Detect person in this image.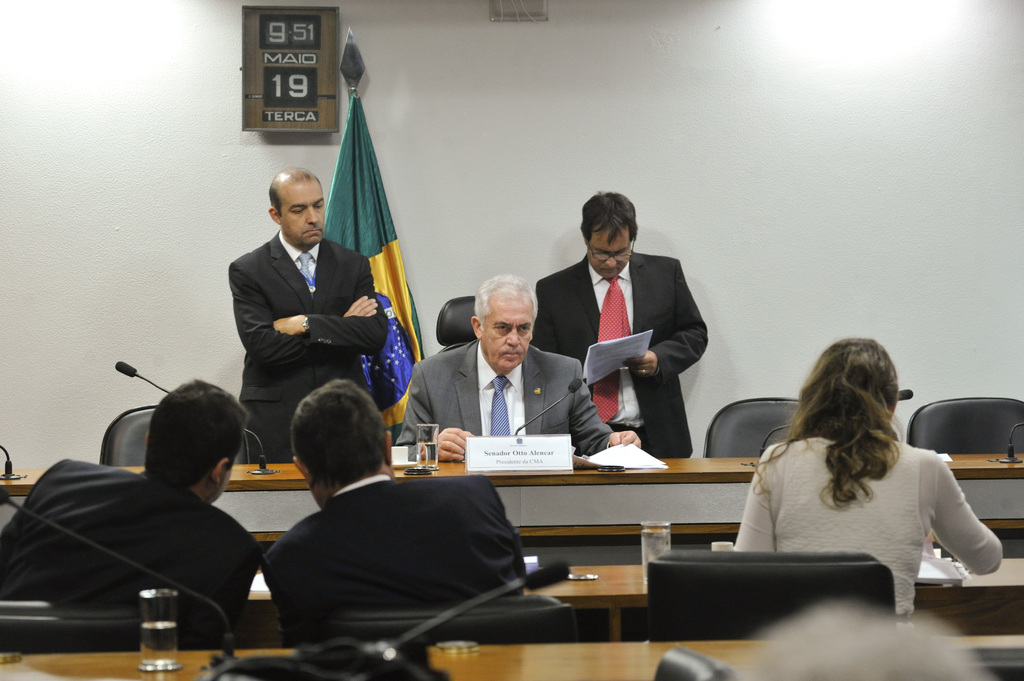
Detection: <bbox>551, 189, 716, 471</bbox>.
